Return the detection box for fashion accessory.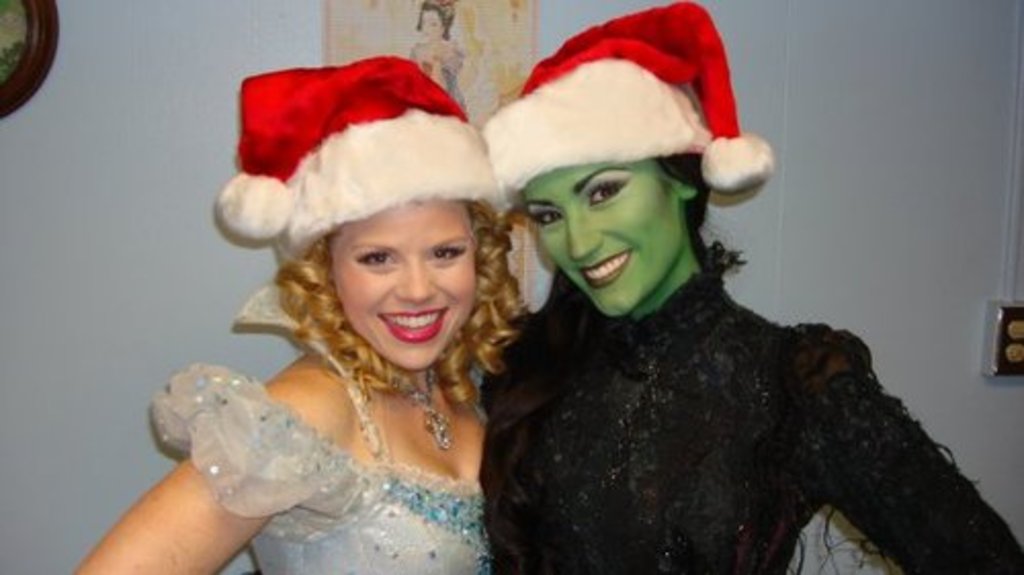
391/370/459/452.
